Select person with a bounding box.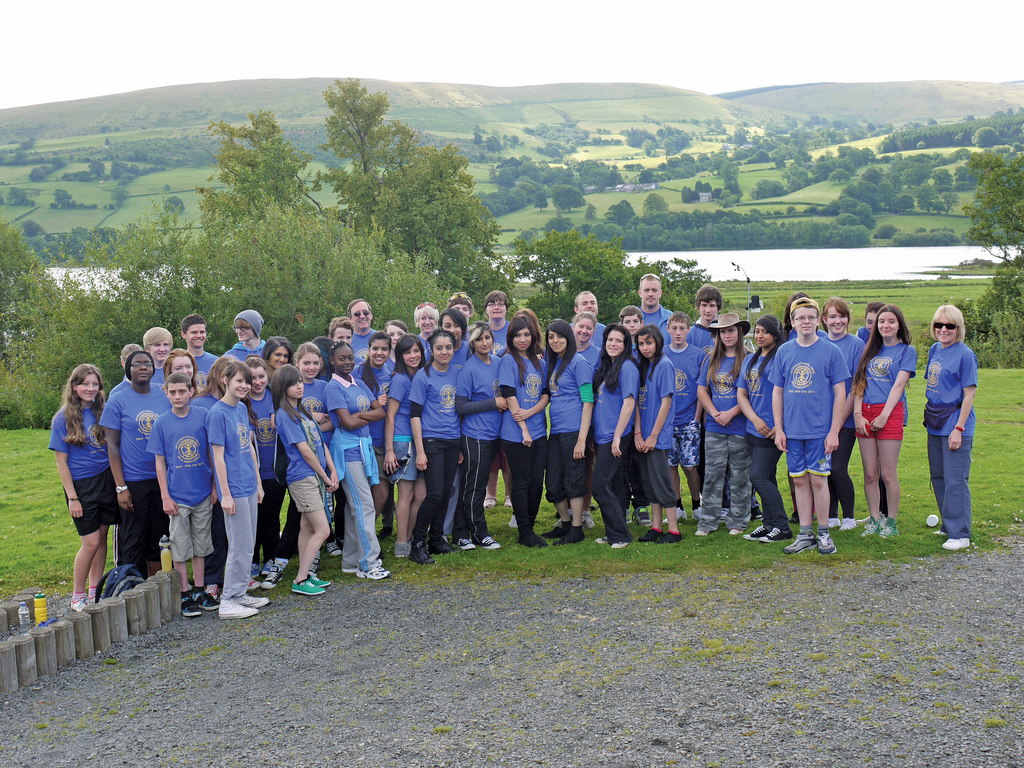
(850,303,918,538).
